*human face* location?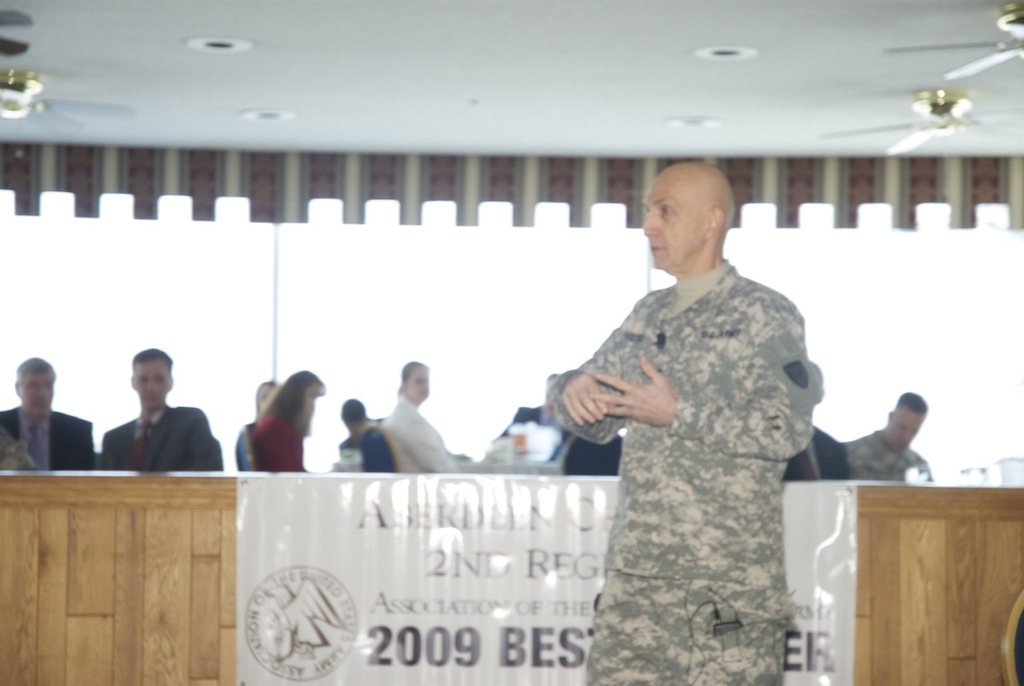
{"left": 134, "top": 359, "right": 167, "bottom": 406}
